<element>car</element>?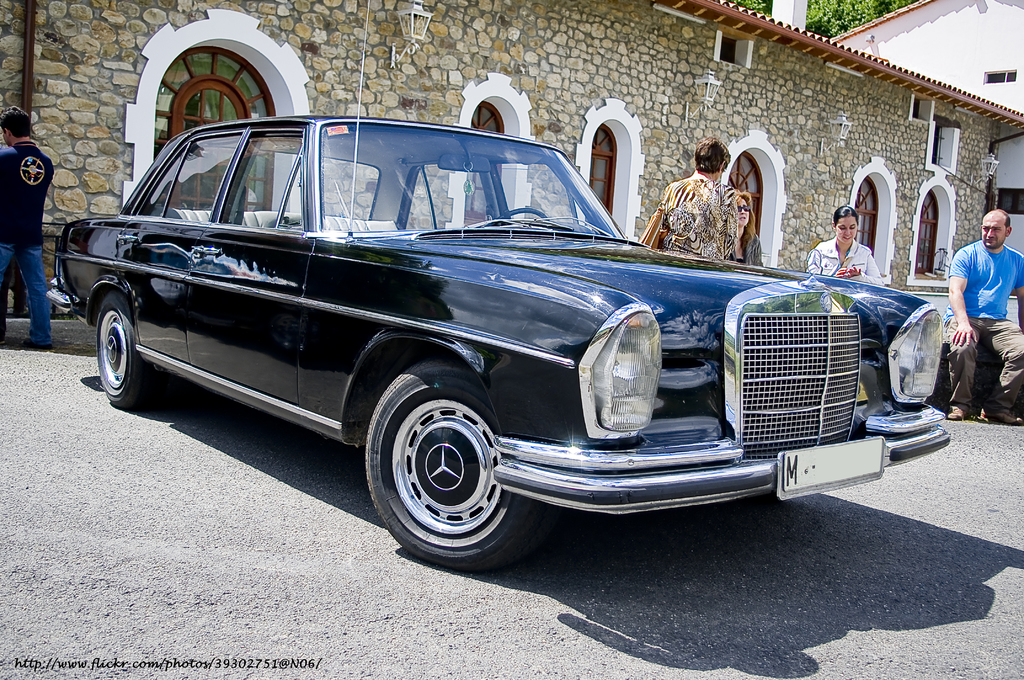
45/0/952/572
